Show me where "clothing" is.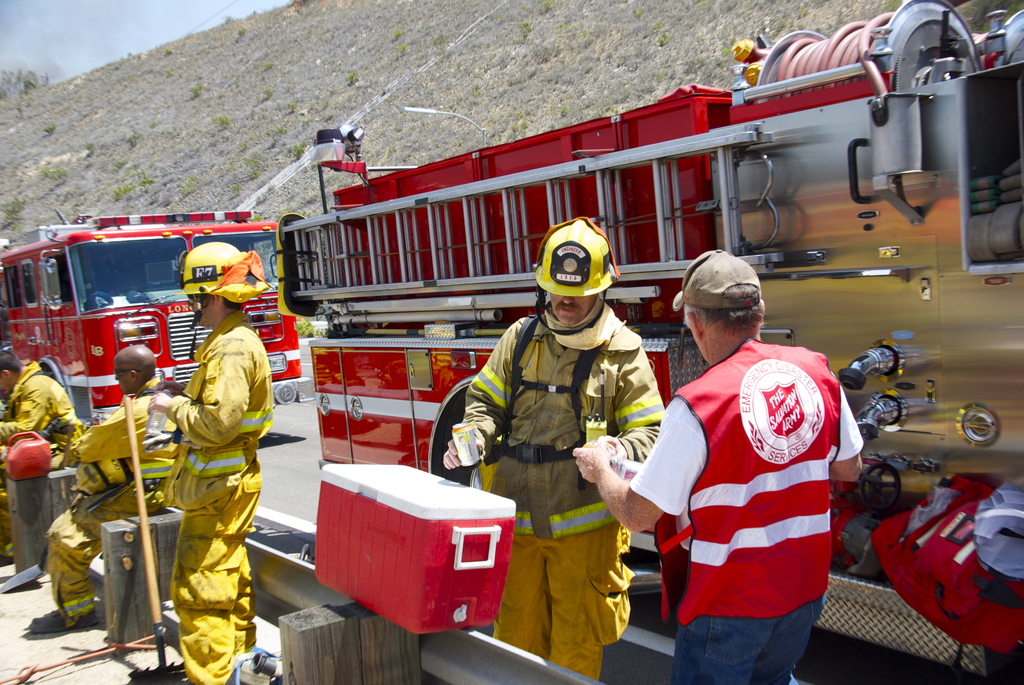
"clothing" is at x1=0, y1=353, x2=88, y2=475.
